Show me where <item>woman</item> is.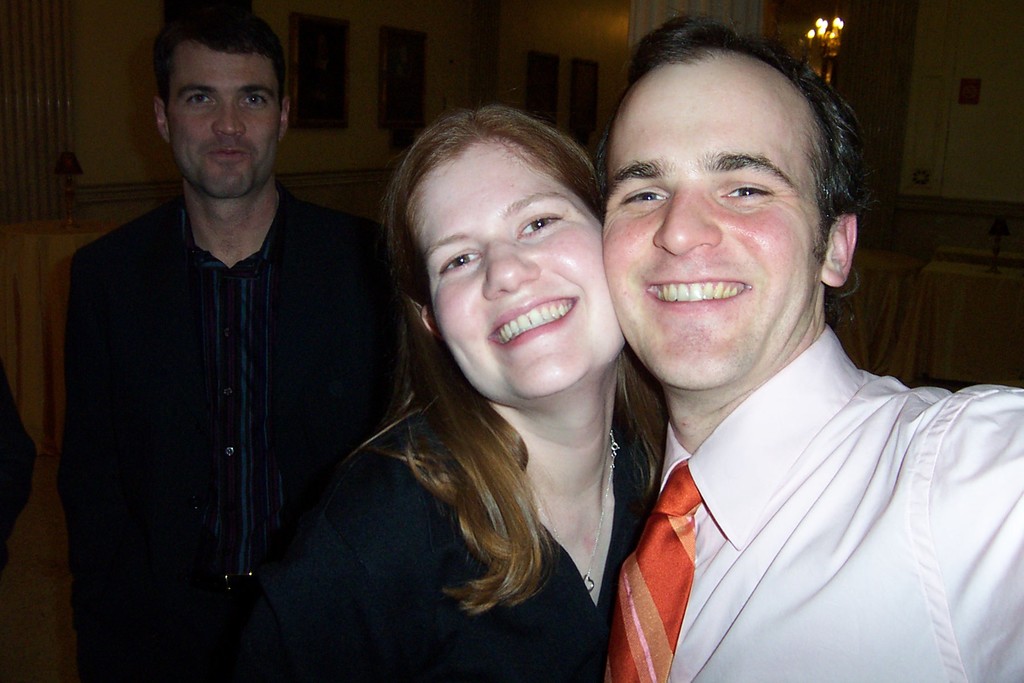
<item>woman</item> is at {"x1": 293, "y1": 71, "x2": 683, "y2": 677}.
